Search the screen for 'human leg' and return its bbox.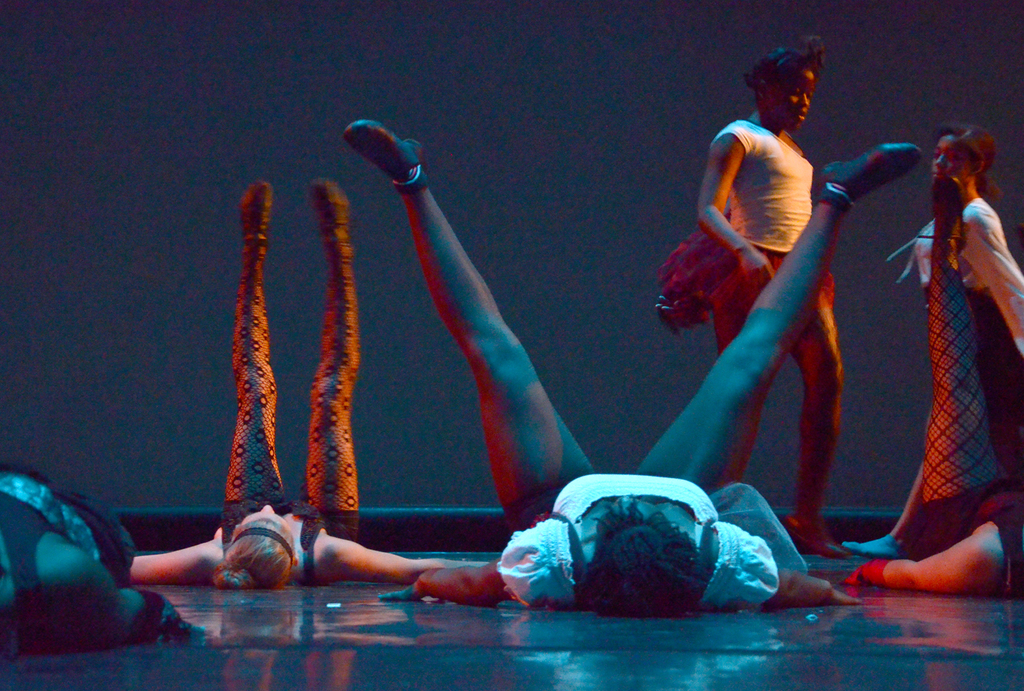
Found: Rect(917, 172, 993, 537).
